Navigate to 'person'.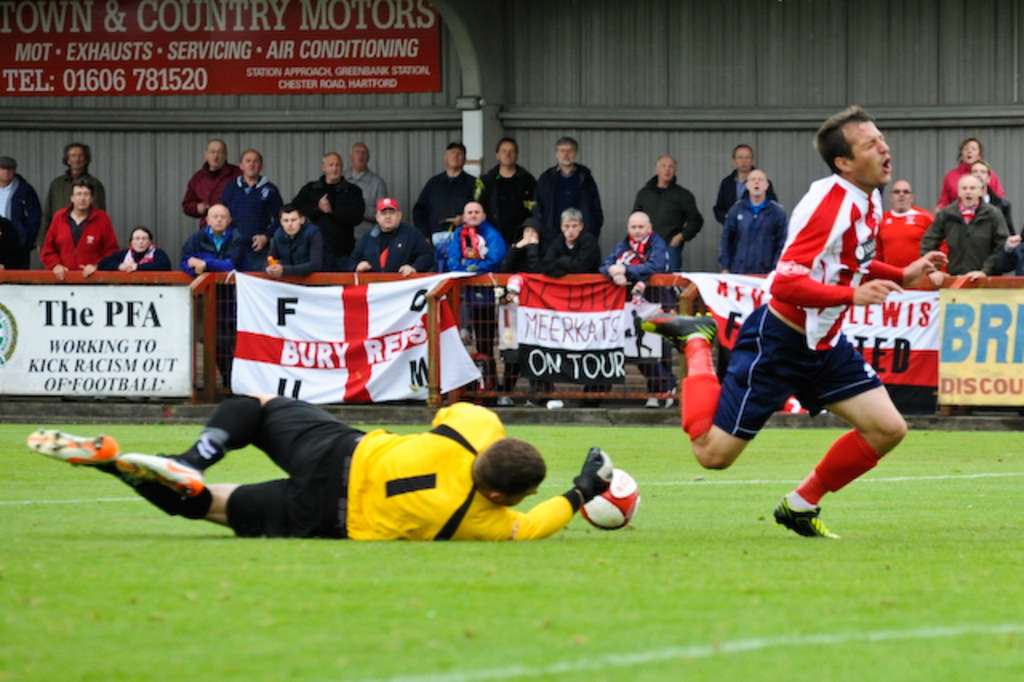
Navigation target: 96,229,166,269.
